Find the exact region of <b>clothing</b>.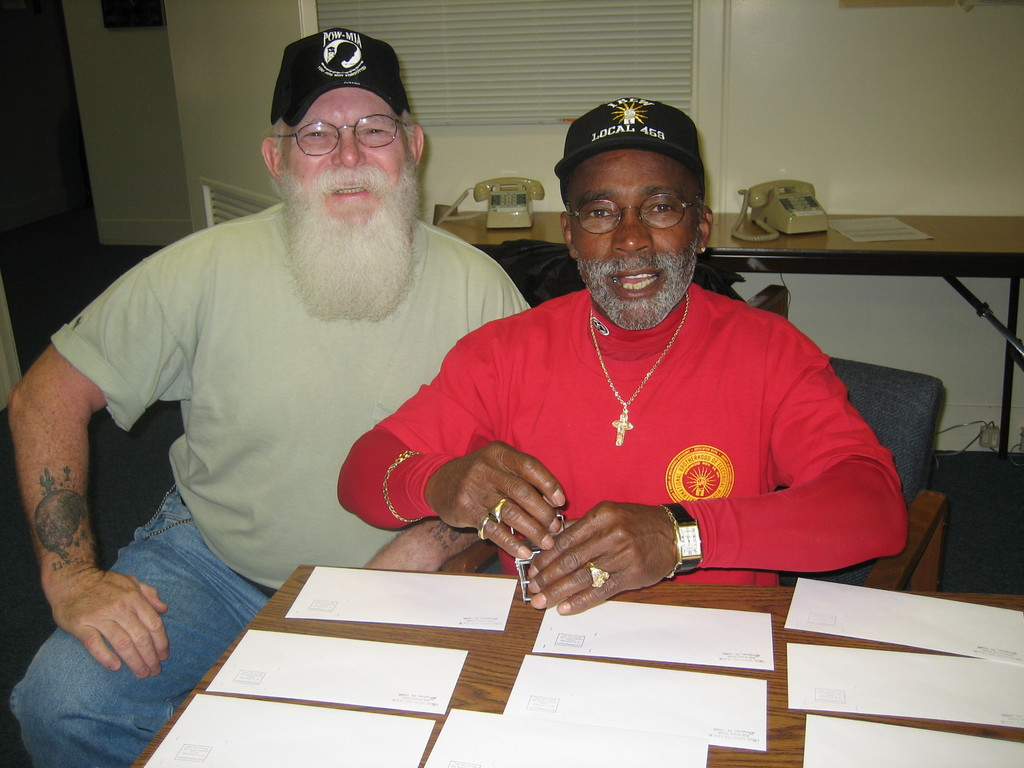
Exact region: left=7, top=191, right=529, bottom=767.
